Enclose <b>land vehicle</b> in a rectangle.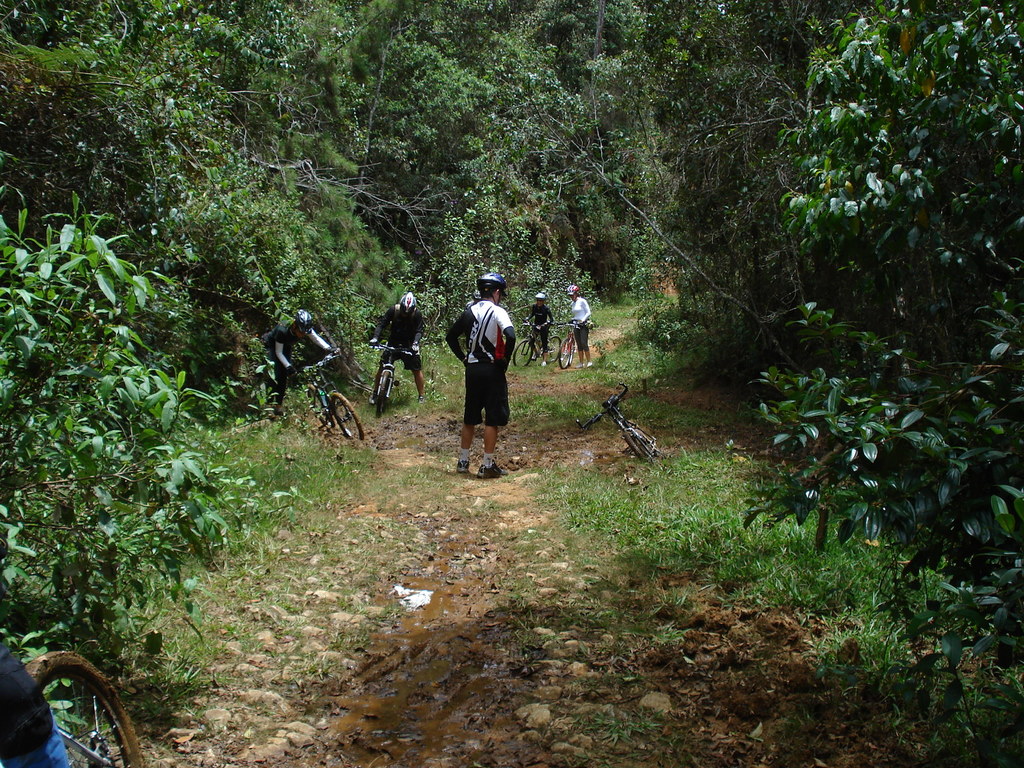
pyautogui.locateOnScreen(582, 387, 663, 471).
